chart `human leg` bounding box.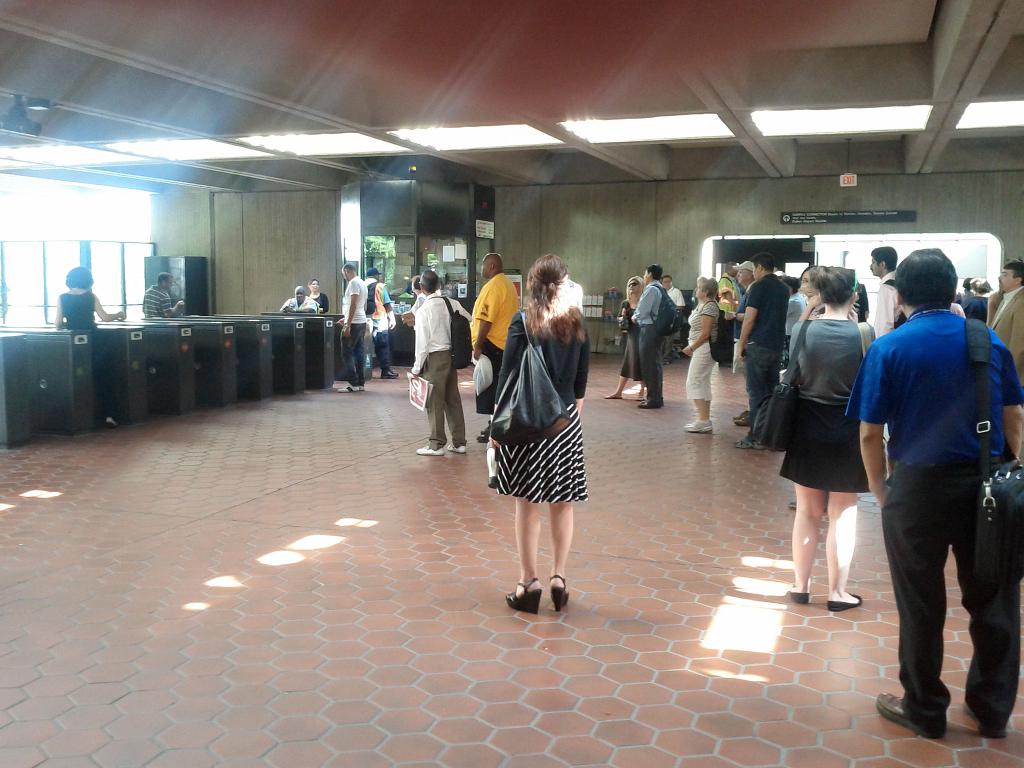
Charted: BBox(380, 326, 396, 376).
